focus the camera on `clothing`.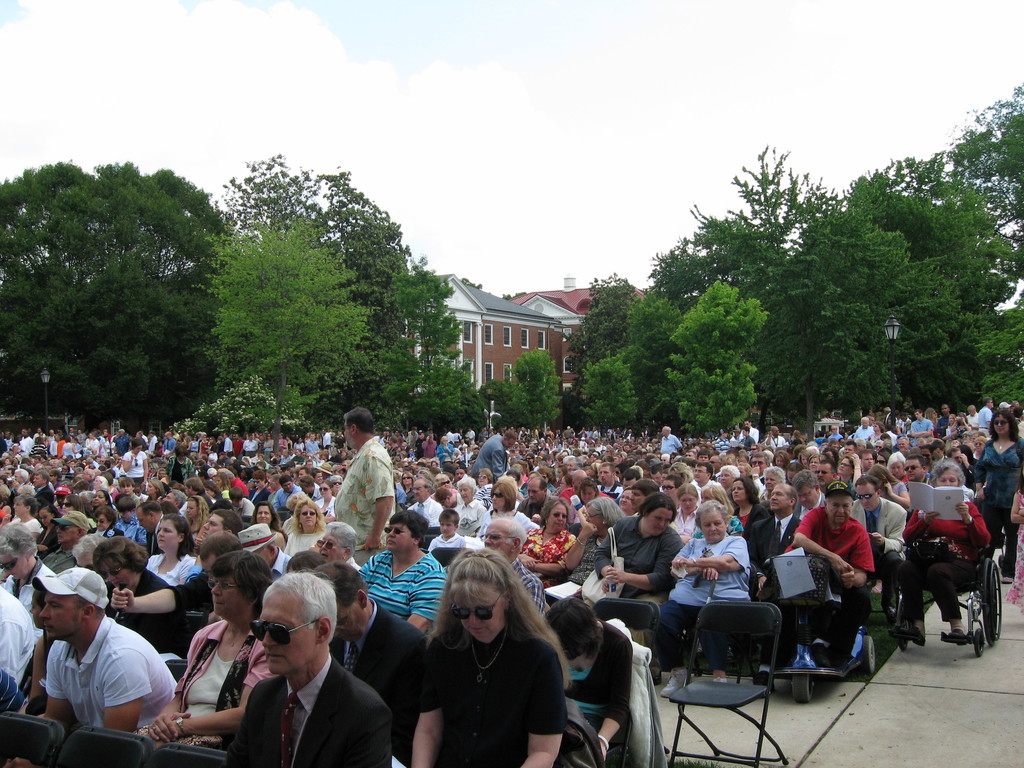
Focus region: locate(570, 618, 632, 767).
